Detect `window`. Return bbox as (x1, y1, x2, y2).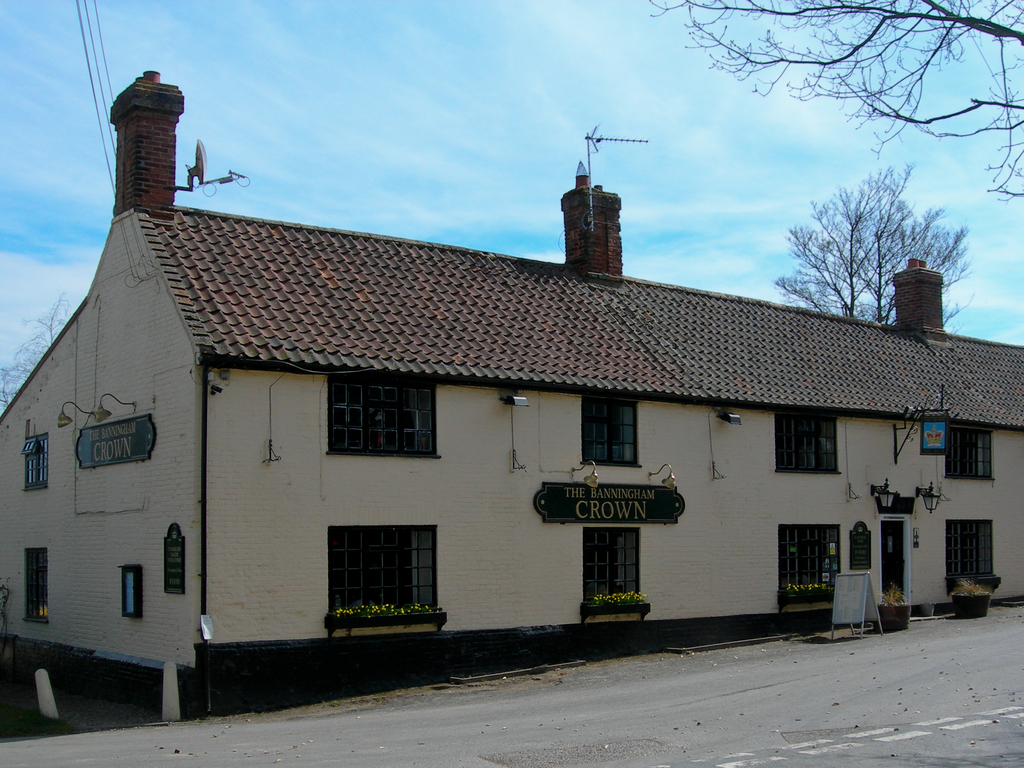
(320, 515, 440, 634).
